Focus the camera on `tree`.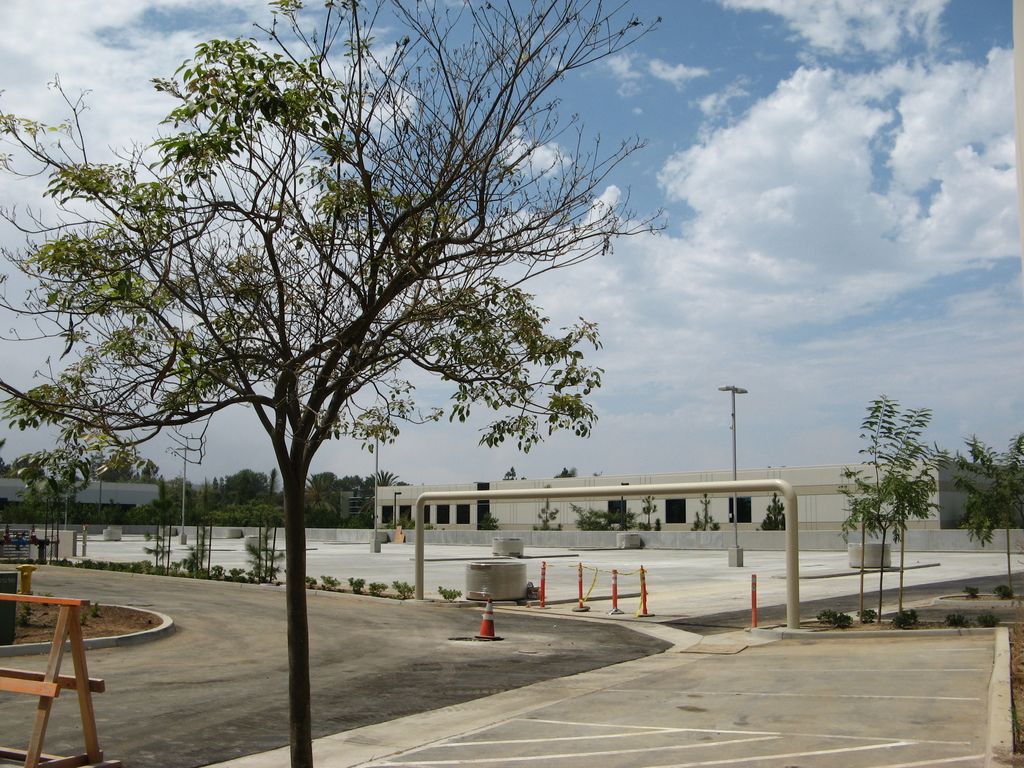
Focus region: 689, 486, 720, 533.
